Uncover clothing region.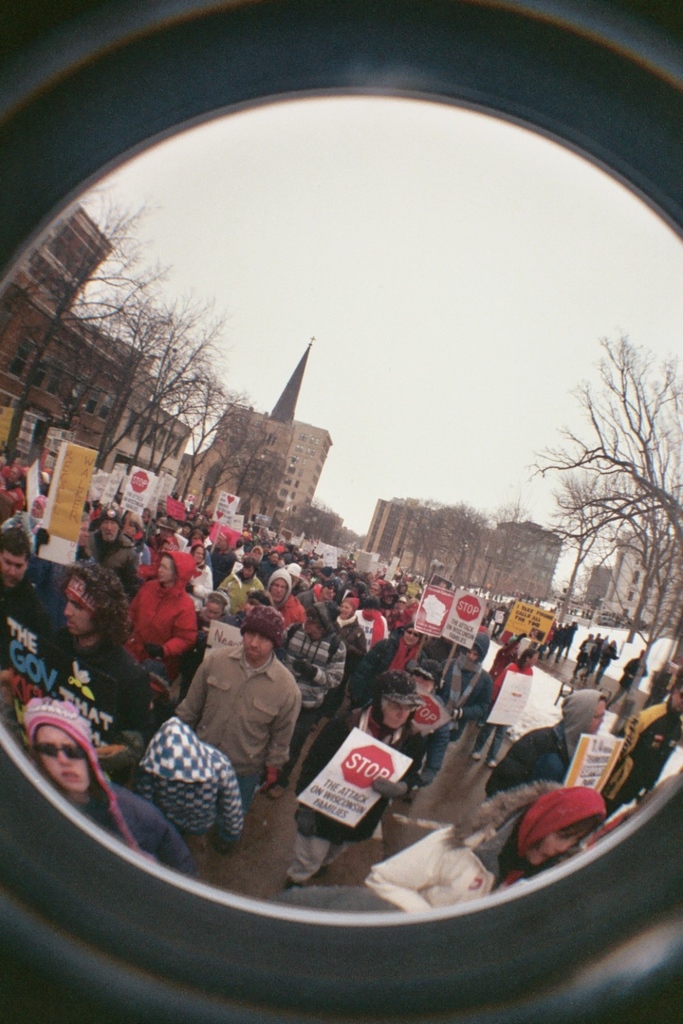
Uncovered: 331:611:372:658.
